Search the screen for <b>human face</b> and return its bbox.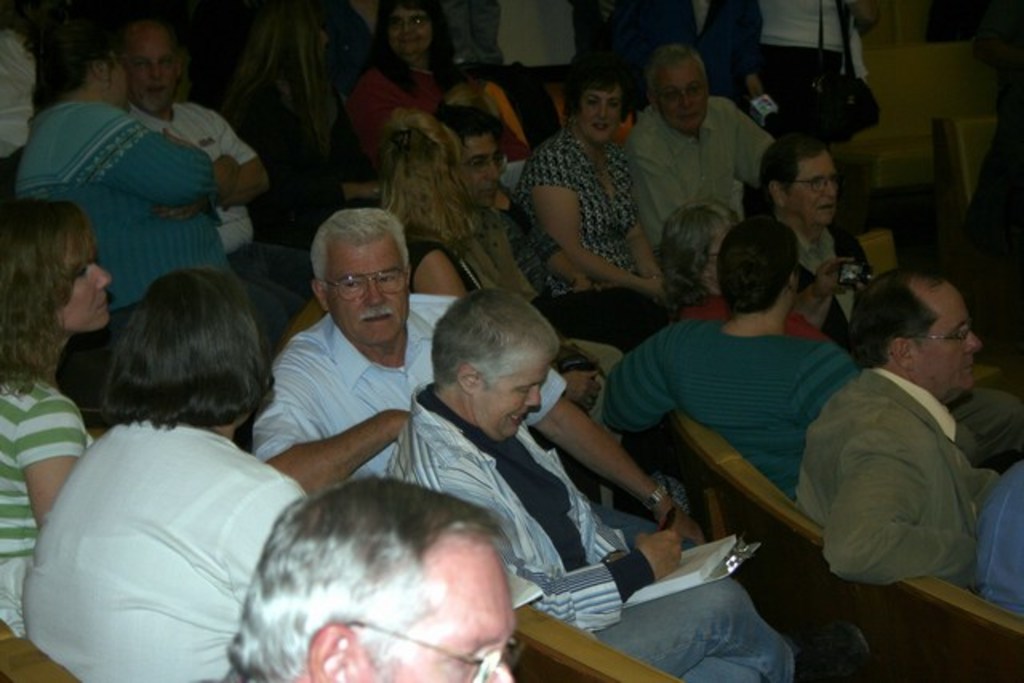
Found: crop(789, 150, 840, 222).
